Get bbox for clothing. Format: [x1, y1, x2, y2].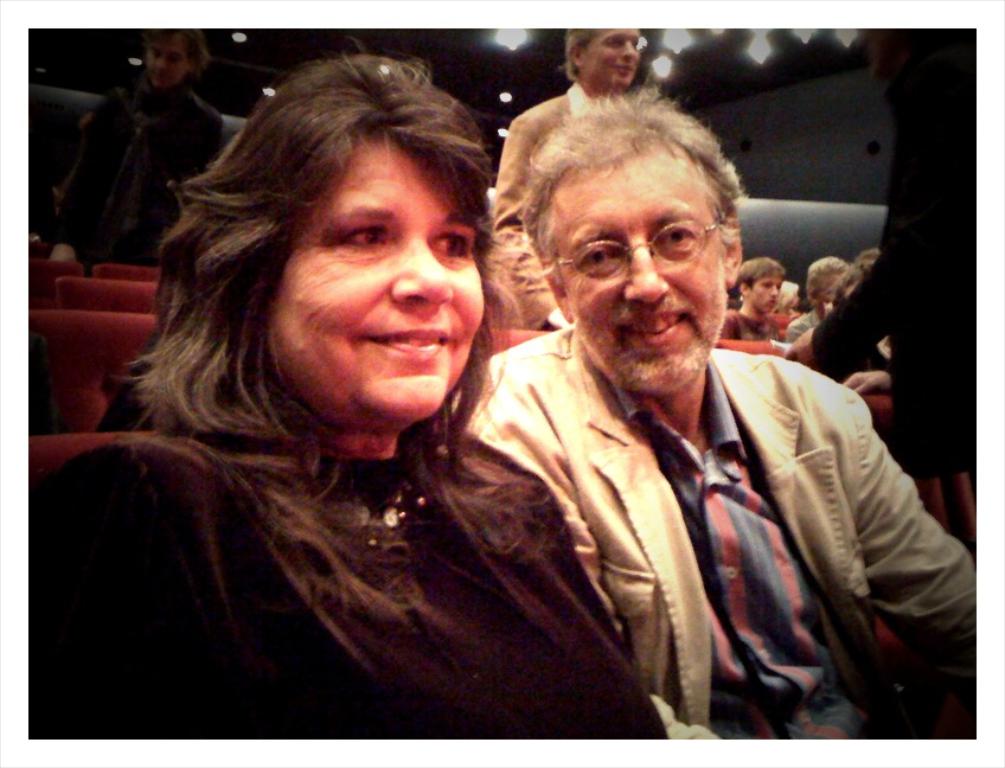
[23, 405, 672, 740].
